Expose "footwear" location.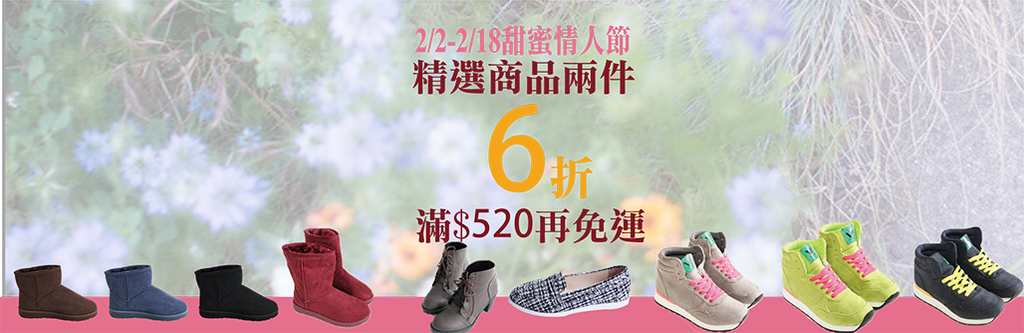
Exposed at x1=100 y1=259 x2=185 y2=320.
